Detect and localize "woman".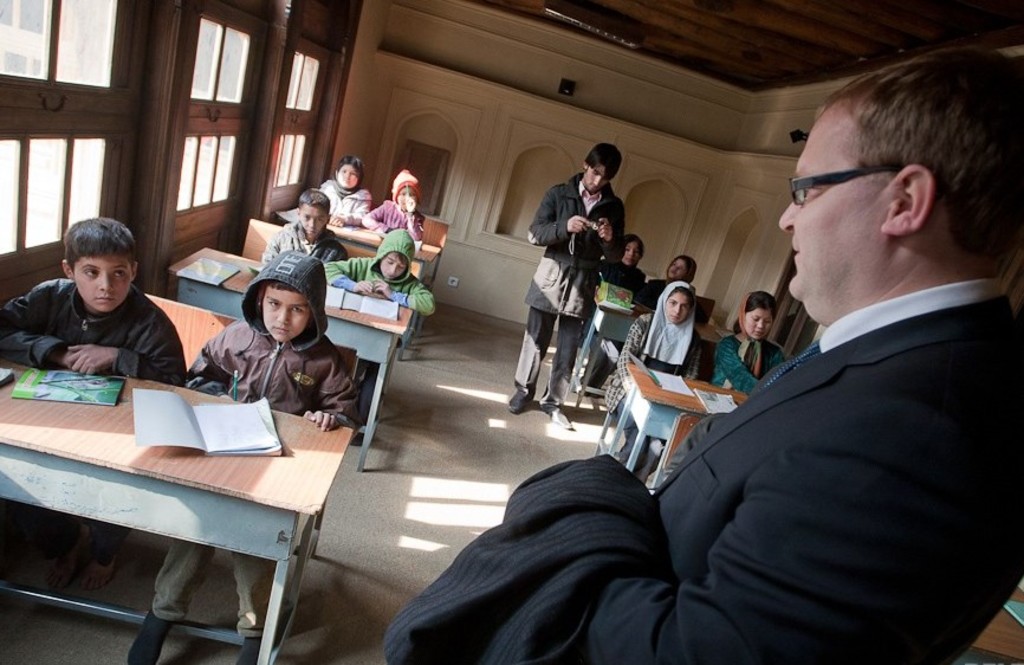
Localized at {"left": 712, "top": 291, "right": 783, "bottom": 396}.
